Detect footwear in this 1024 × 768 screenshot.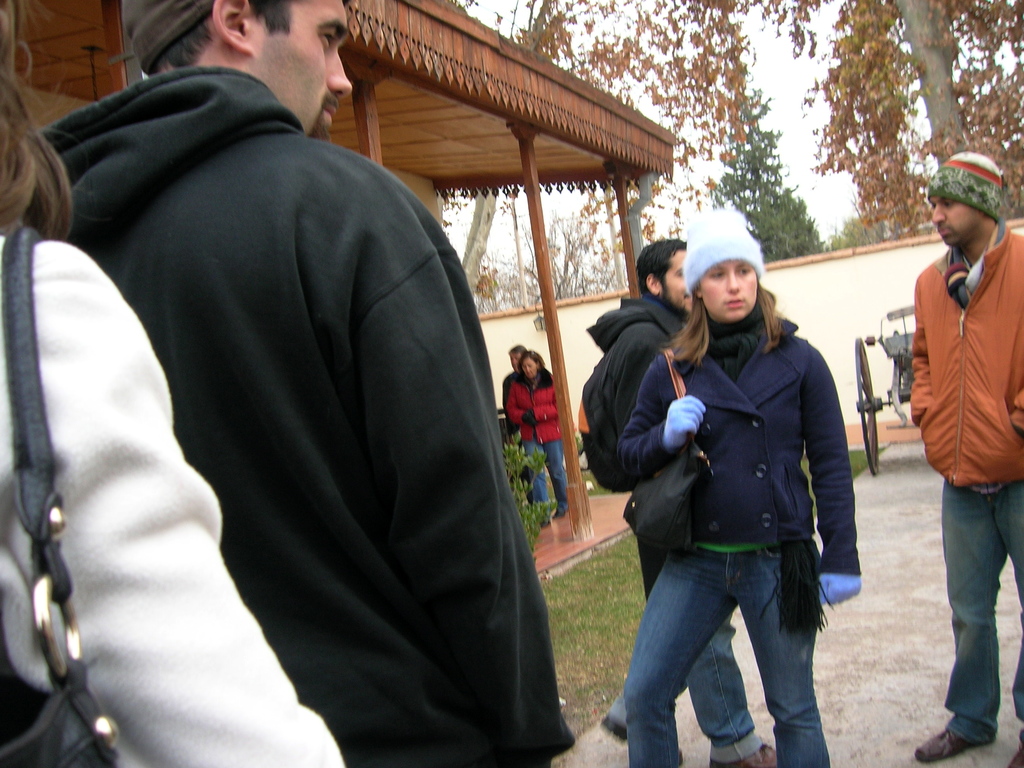
Detection: <region>916, 726, 979, 764</region>.
